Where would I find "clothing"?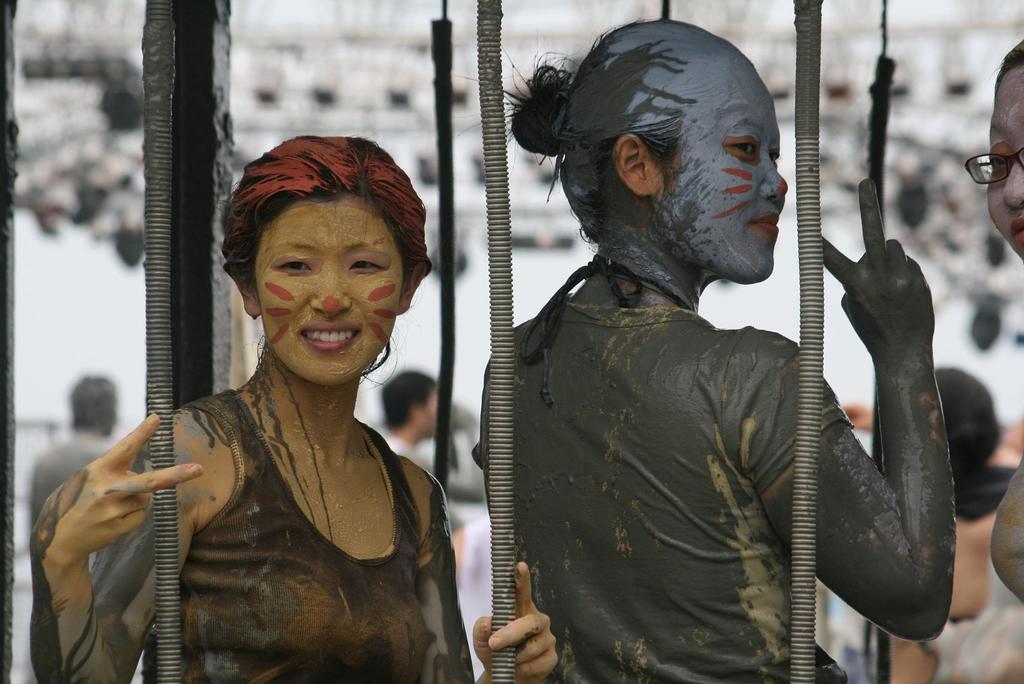
At <bbox>26, 442, 162, 683</bbox>.
